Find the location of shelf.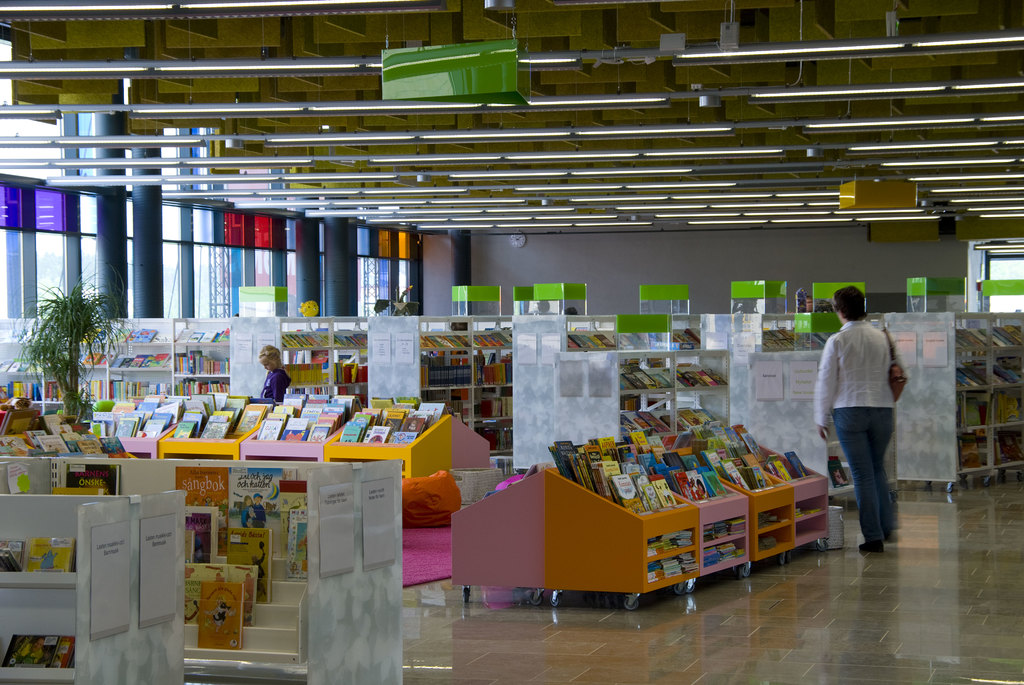
Location: 826:442:852:494.
